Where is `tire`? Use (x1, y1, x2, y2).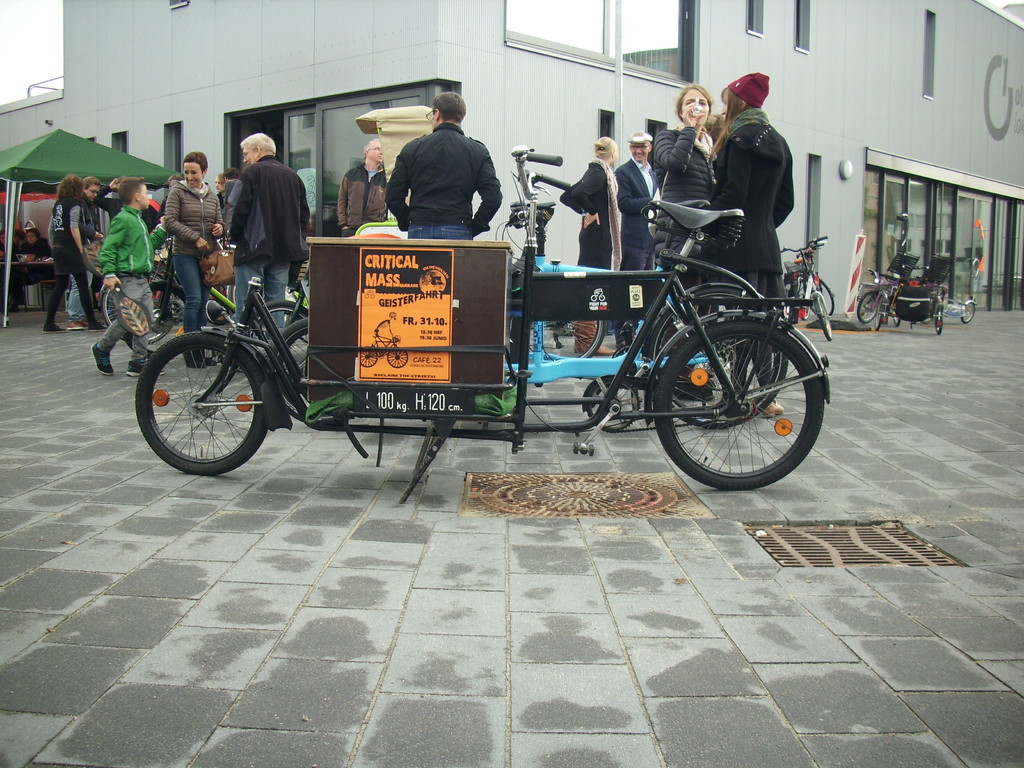
(820, 297, 833, 338).
